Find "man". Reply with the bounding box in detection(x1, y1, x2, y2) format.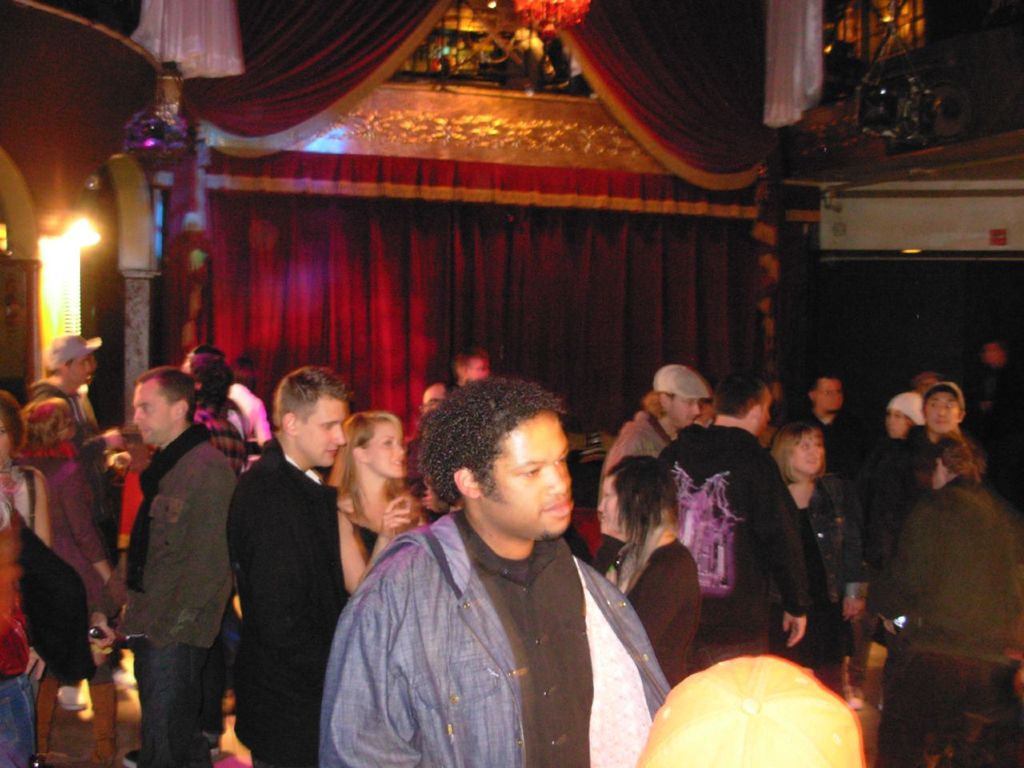
detection(678, 382, 718, 438).
